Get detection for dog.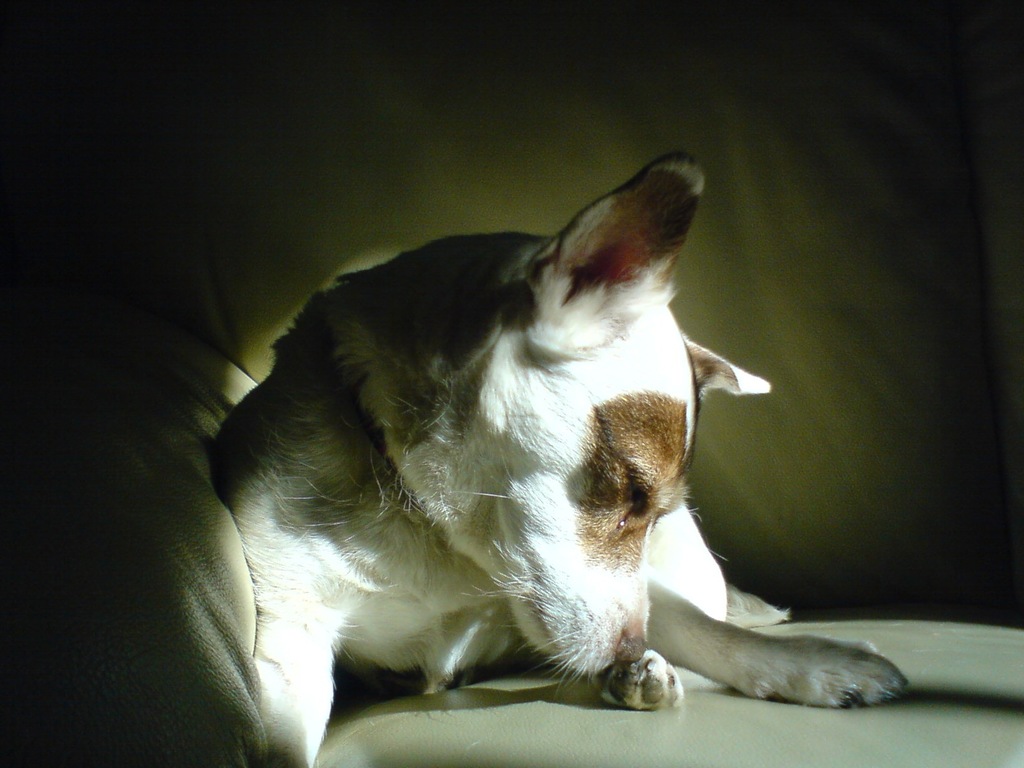
Detection: bbox(210, 149, 911, 767).
